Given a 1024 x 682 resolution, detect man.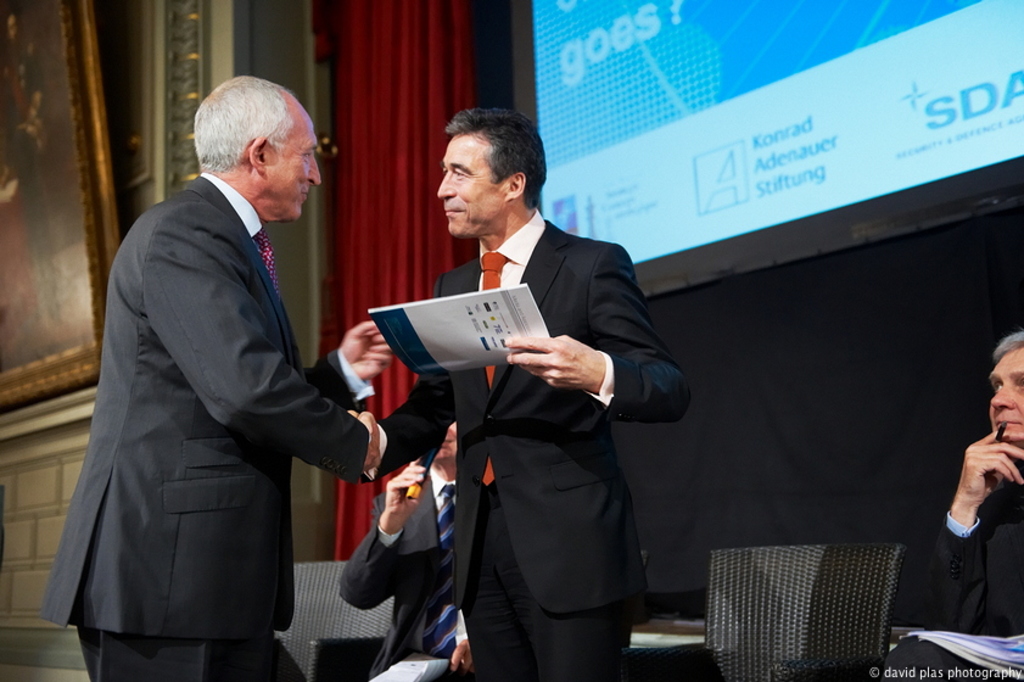
Rect(342, 107, 695, 681).
